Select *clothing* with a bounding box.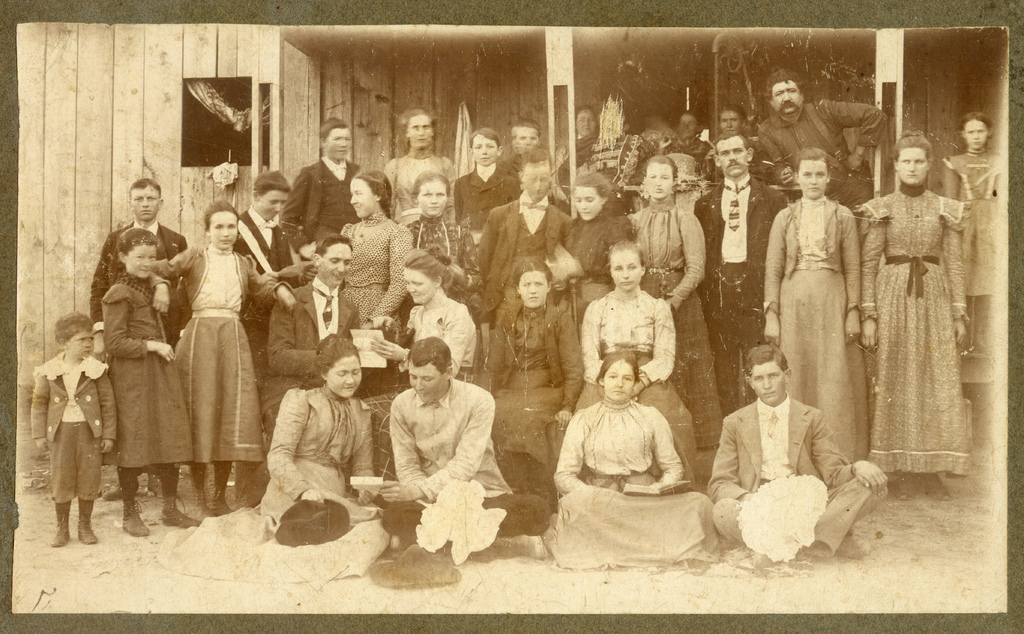
box(252, 275, 360, 507).
